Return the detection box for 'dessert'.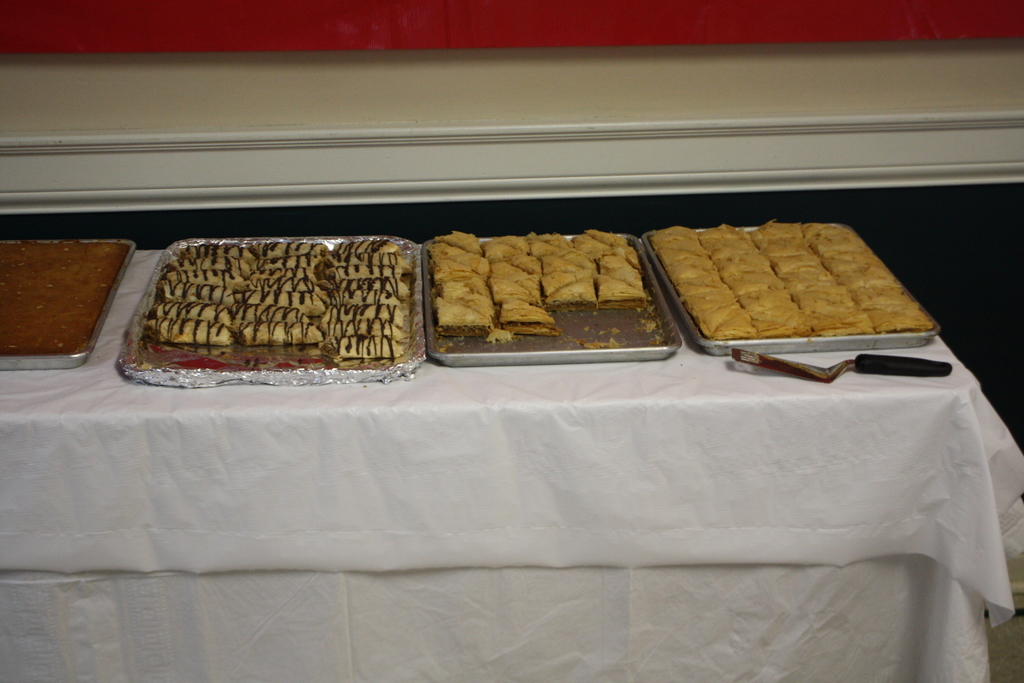
Rect(760, 213, 808, 249).
